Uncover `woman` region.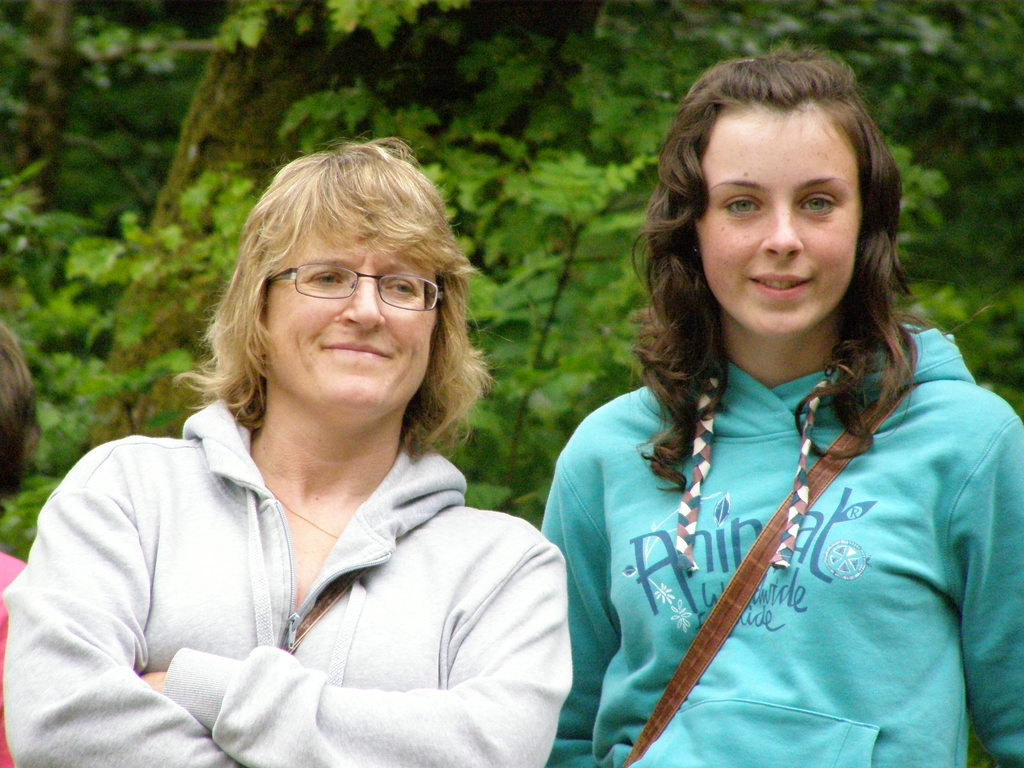
Uncovered: {"x1": 539, "y1": 49, "x2": 1023, "y2": 767}.
